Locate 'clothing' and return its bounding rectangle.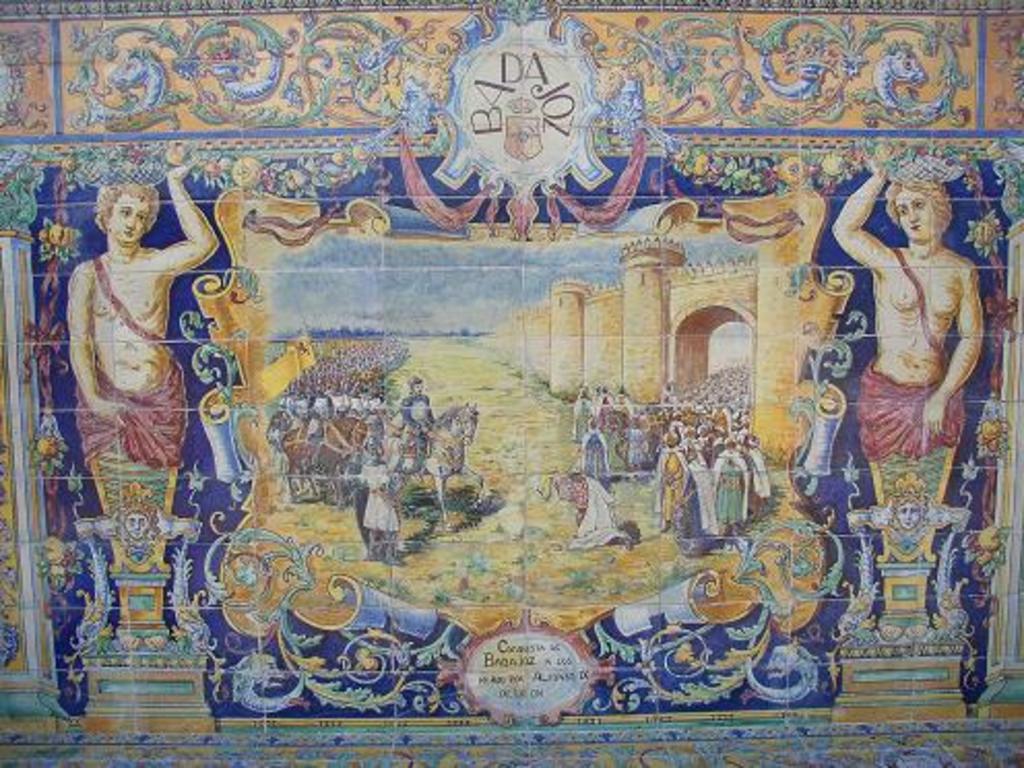
crop(83, 250, 186, 469).
